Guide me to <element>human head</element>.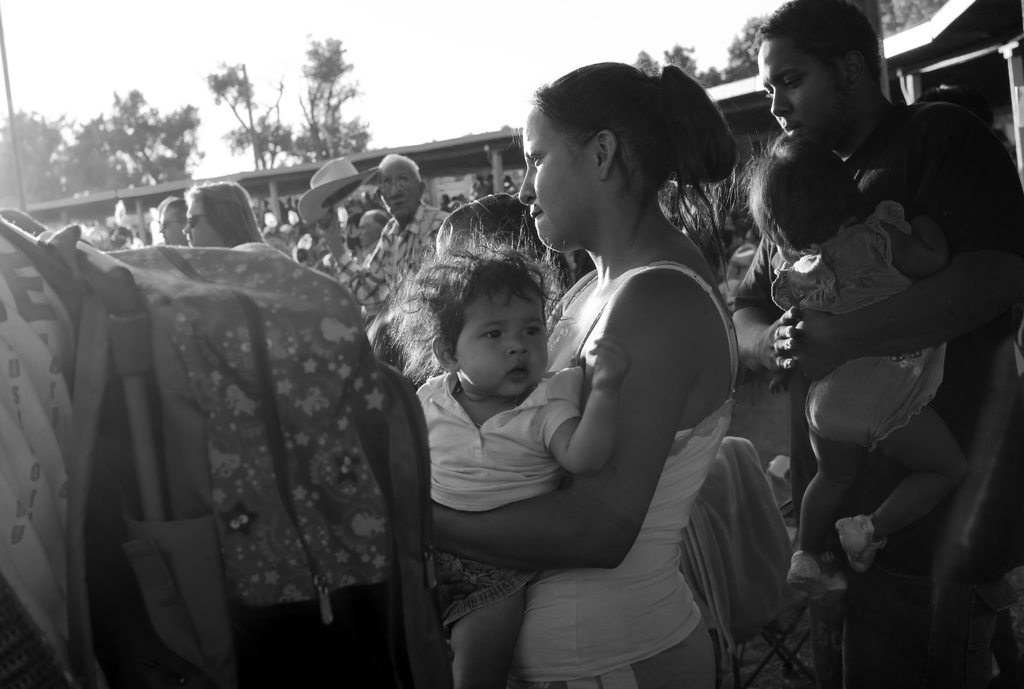
Guidance: 754/0/885/134.
